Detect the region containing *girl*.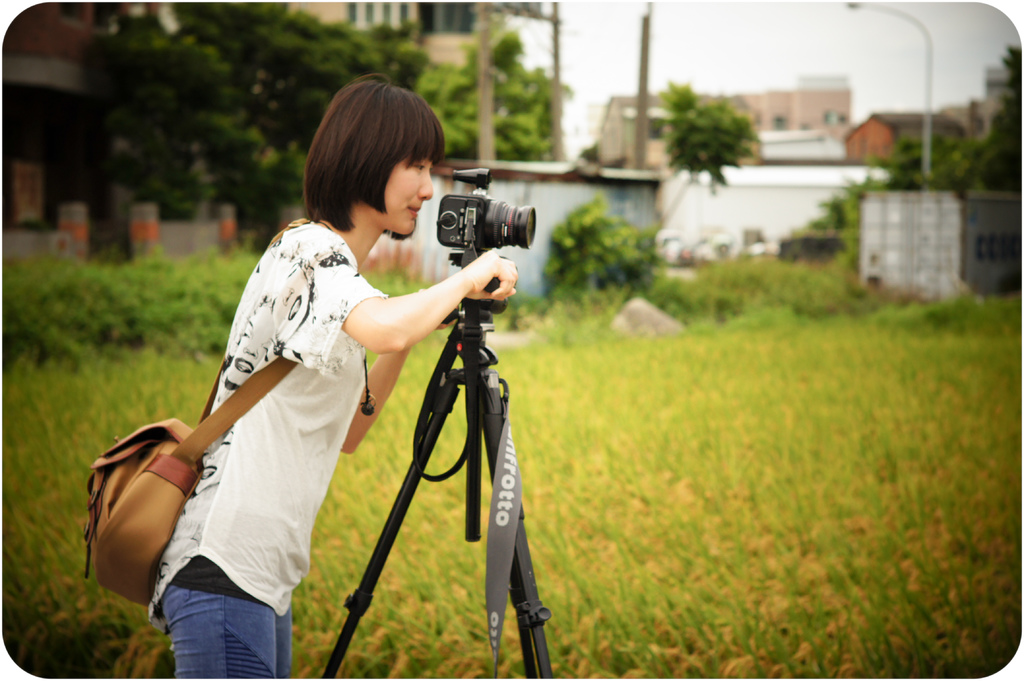
<bbox>147, 77, 518, 680</bbox>.
